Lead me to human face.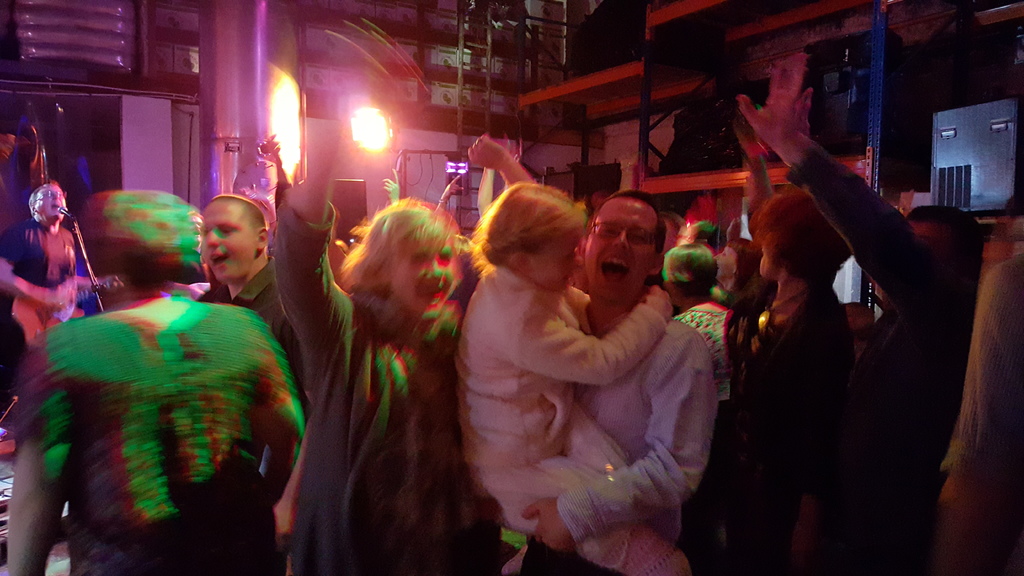
Lead to {"left": 532, "top": 228, "right": 584, "bottom": 291}.
